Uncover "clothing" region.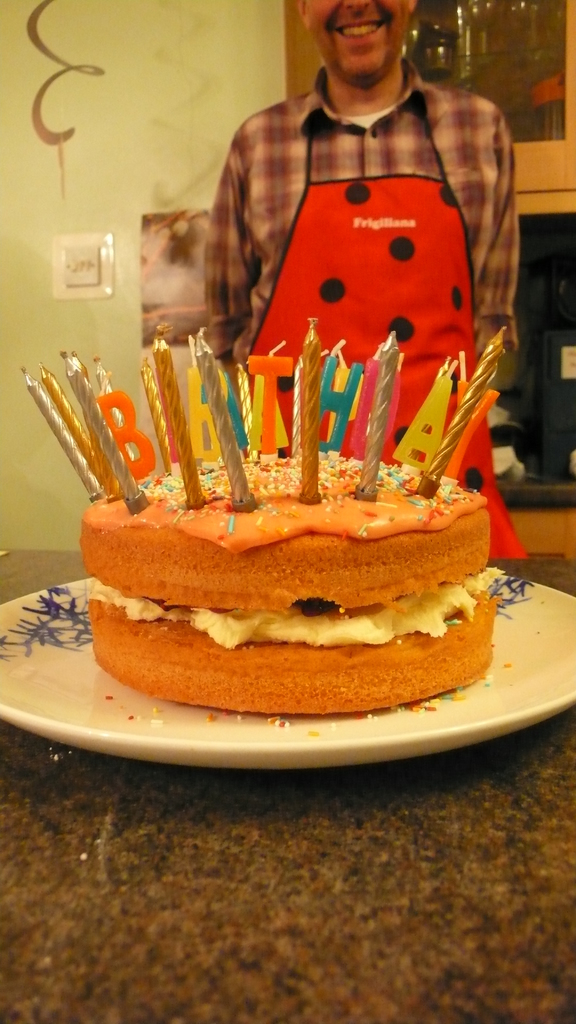
Uncovered: bbox(201, 66, 523, 502).
